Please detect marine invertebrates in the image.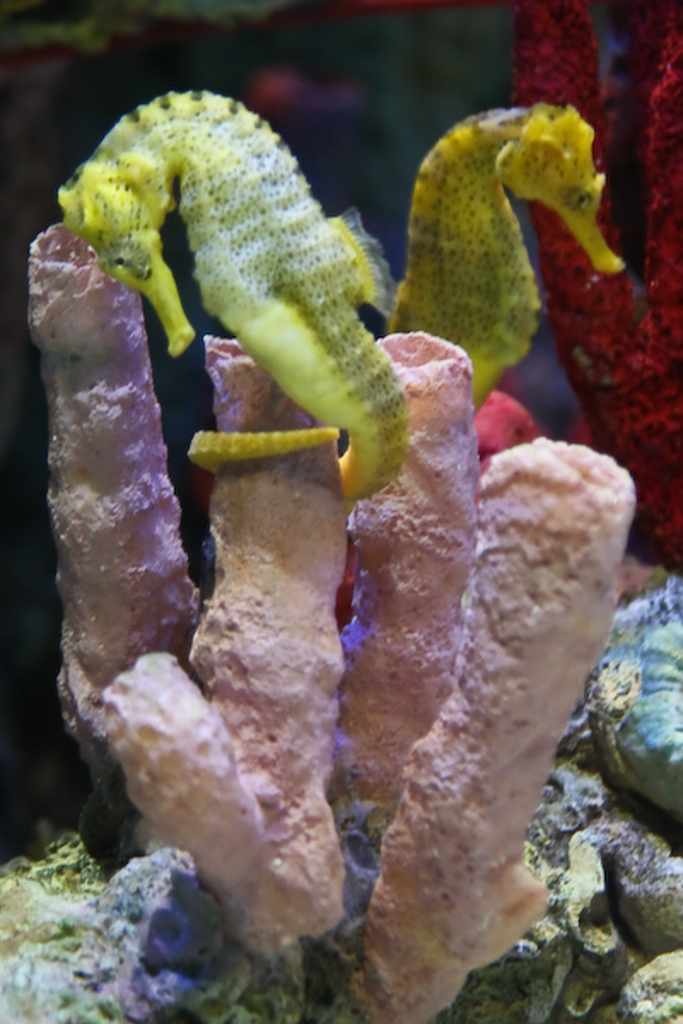
[324,82,637,444].
